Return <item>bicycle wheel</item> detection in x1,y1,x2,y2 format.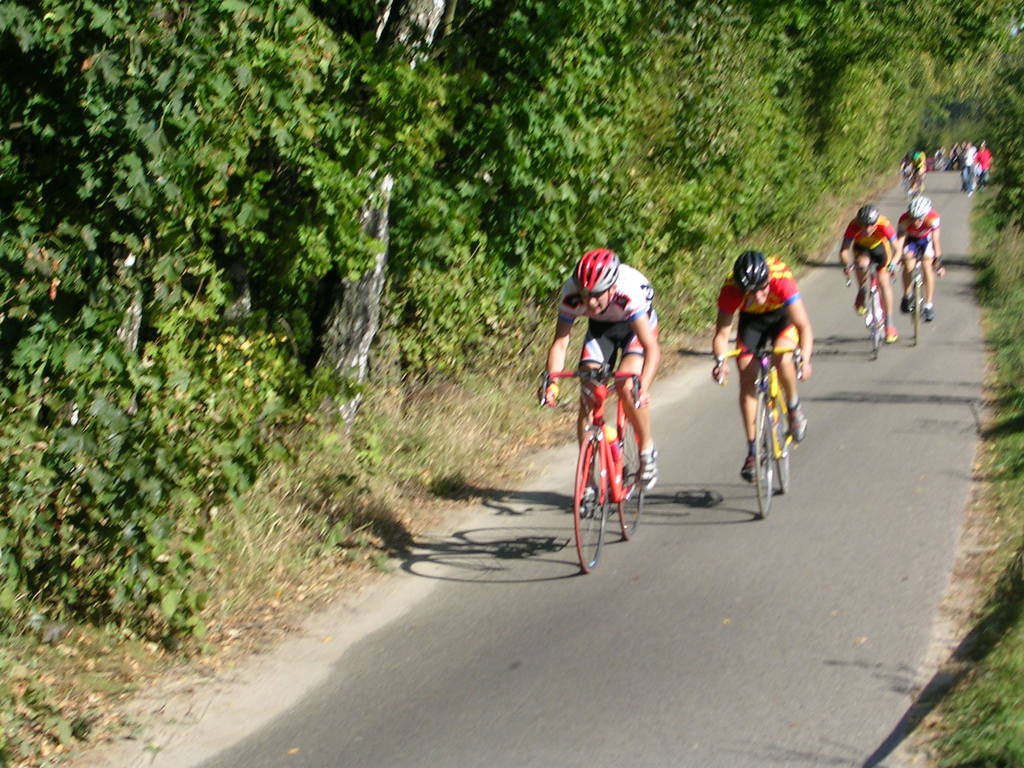
756,408,776,514.
